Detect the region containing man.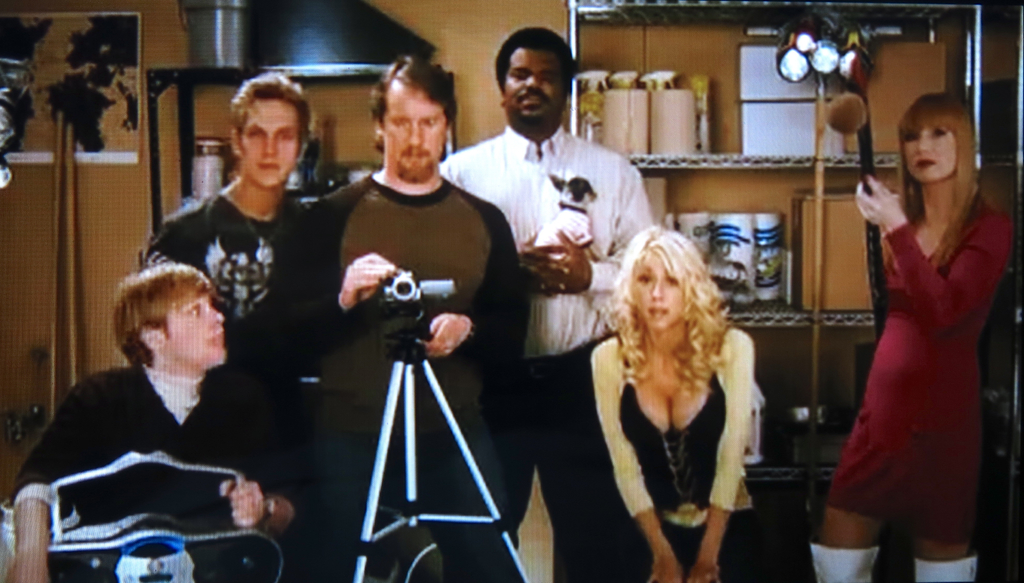
[left=136, top=70, right=314, bottom=393].
